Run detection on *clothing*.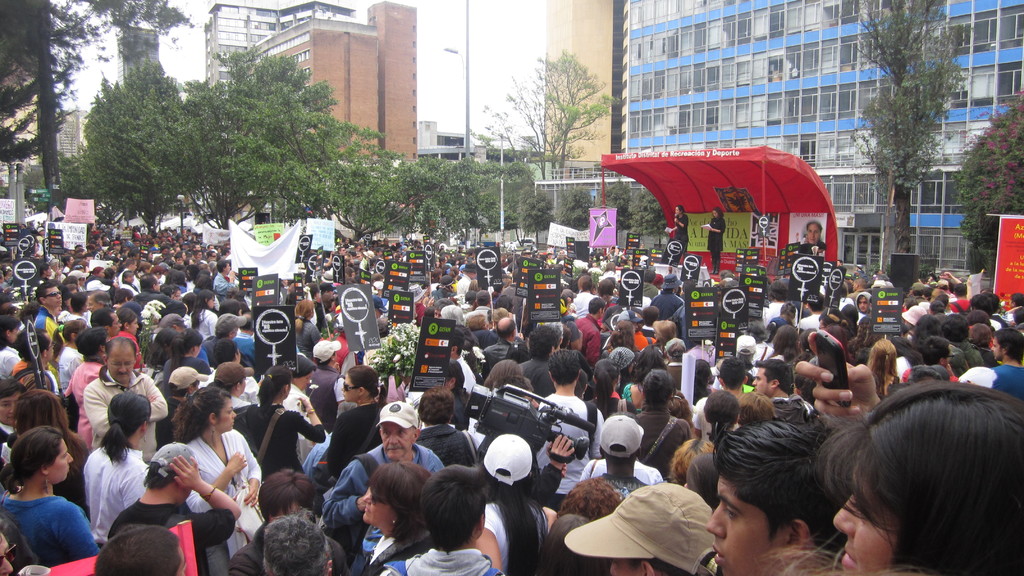
Result: box(705, 216, 726, 271).
